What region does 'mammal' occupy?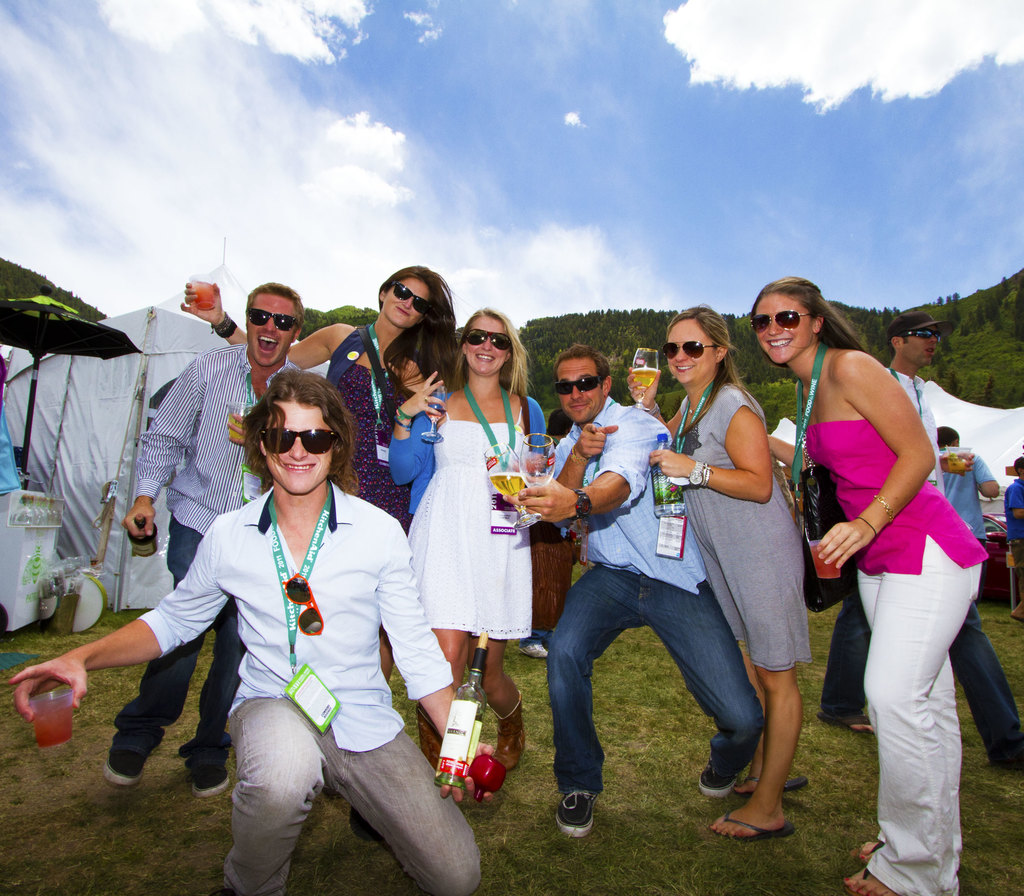
detection(1000, 454, 1023, 570).
